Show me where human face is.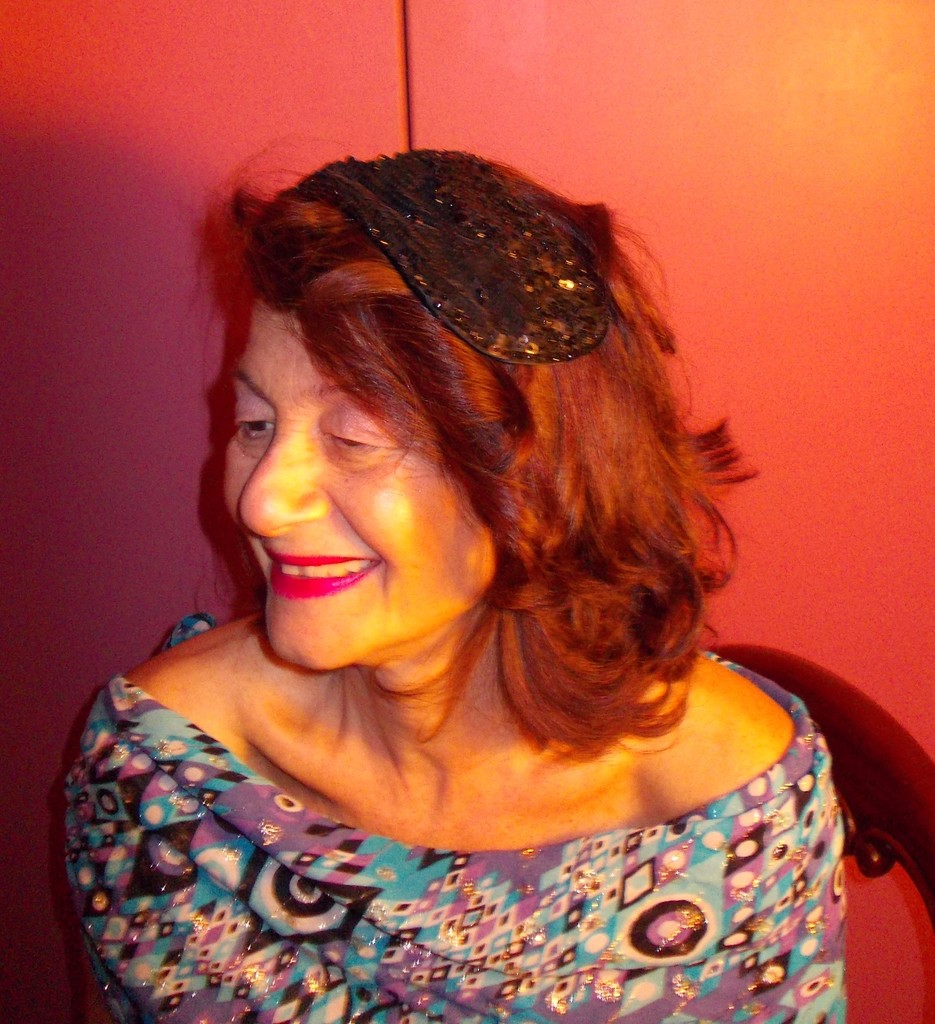
human face is at Rect(223, 298, 501, 678).
